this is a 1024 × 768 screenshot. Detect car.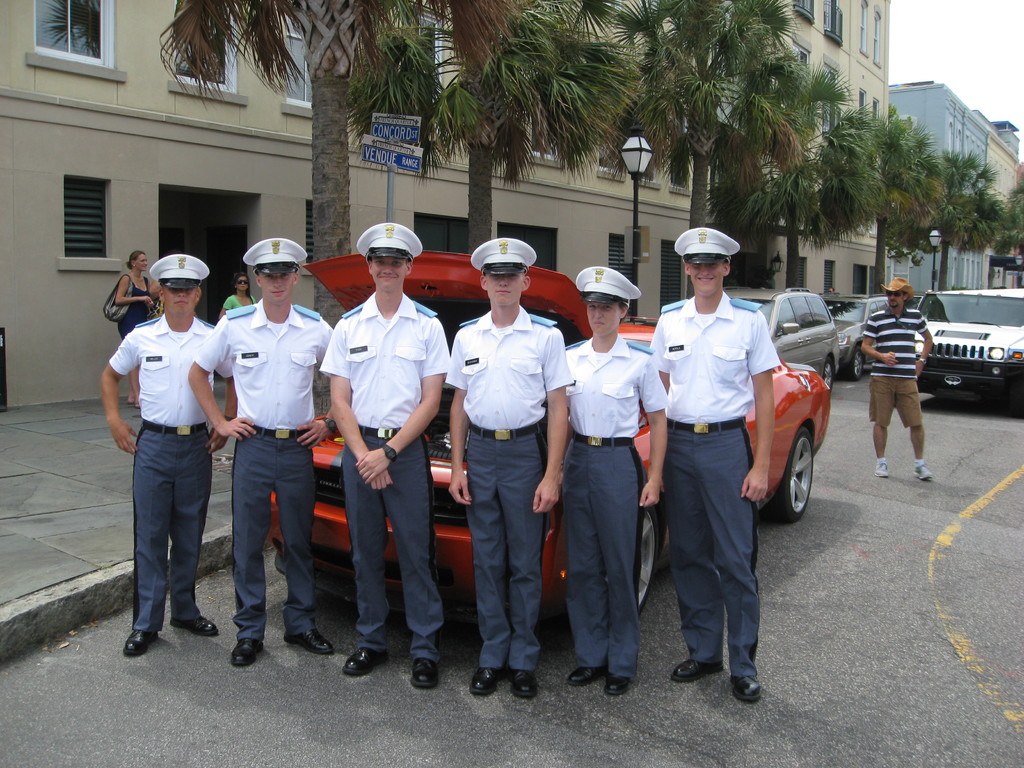
[925,296,1019,406].
